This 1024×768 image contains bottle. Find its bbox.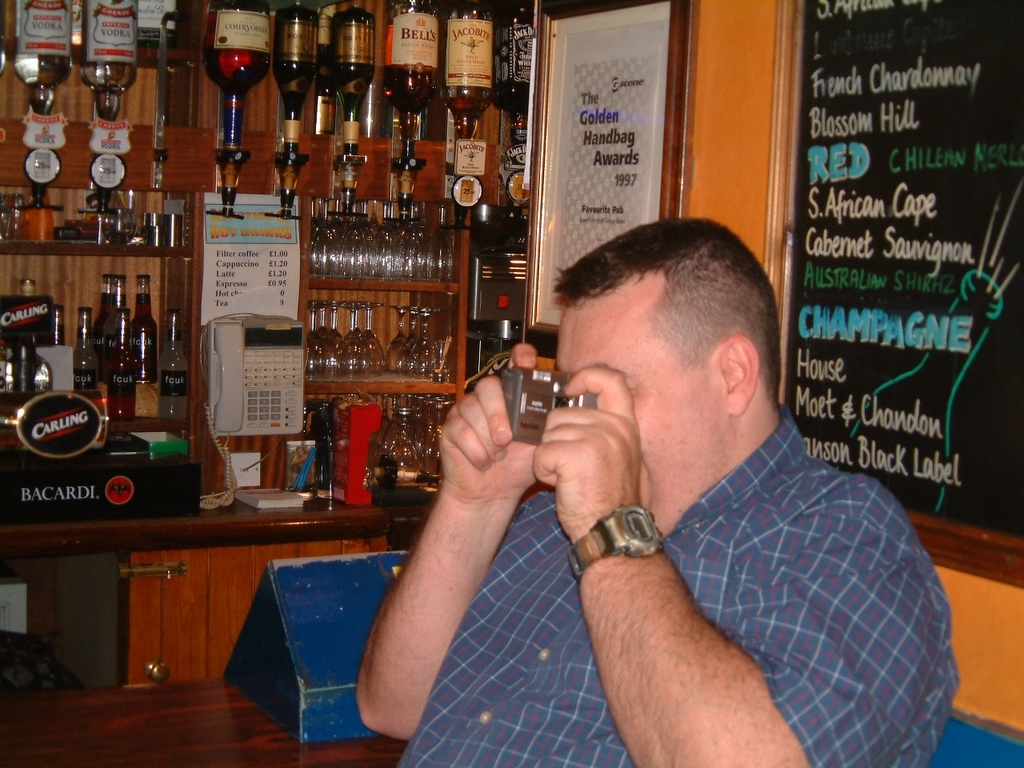
(271,9,319,219).
